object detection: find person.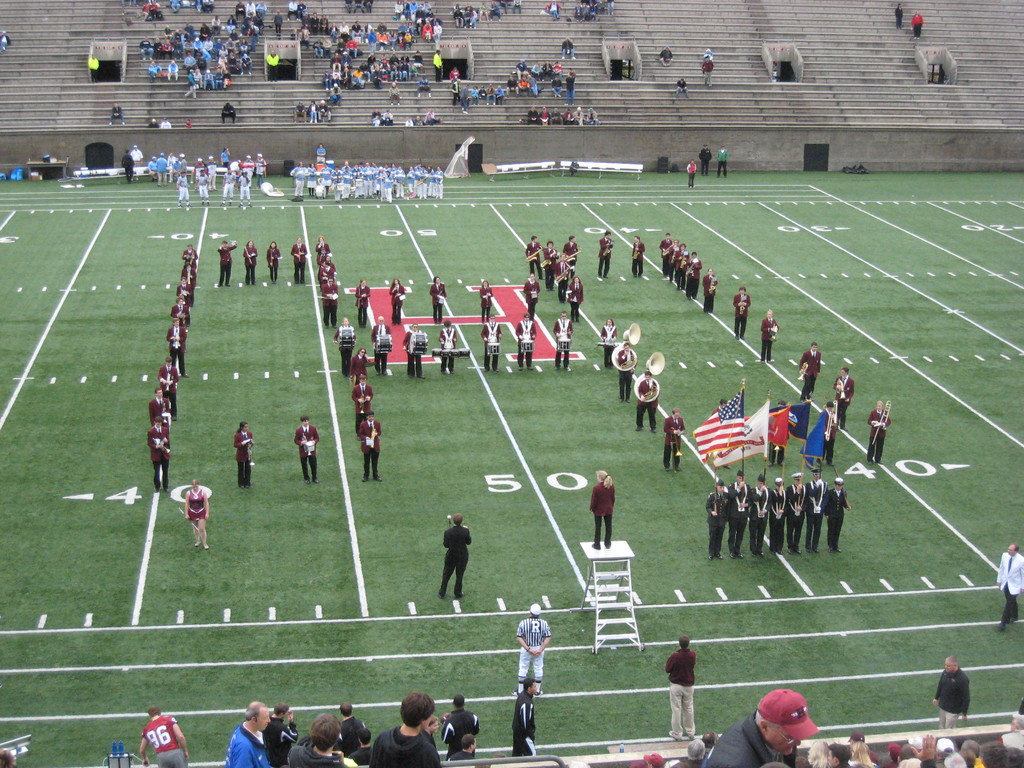
bbox(354, 281, 371, 324).
